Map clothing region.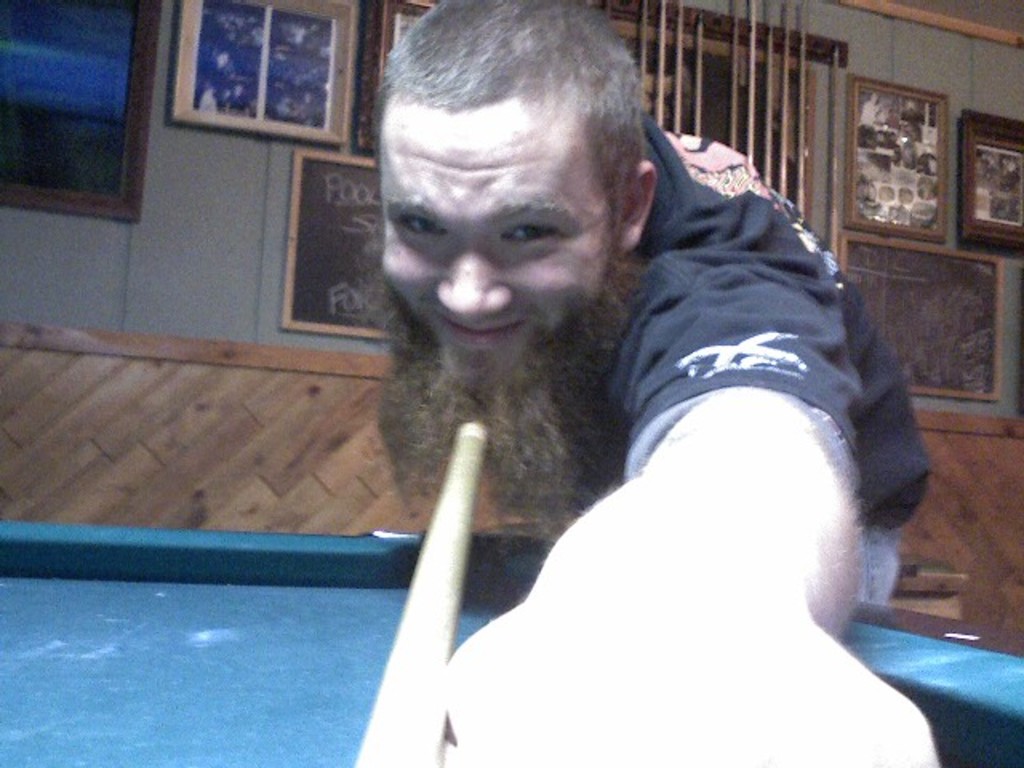
Mapped to rect(542, 114, 933, 608).
